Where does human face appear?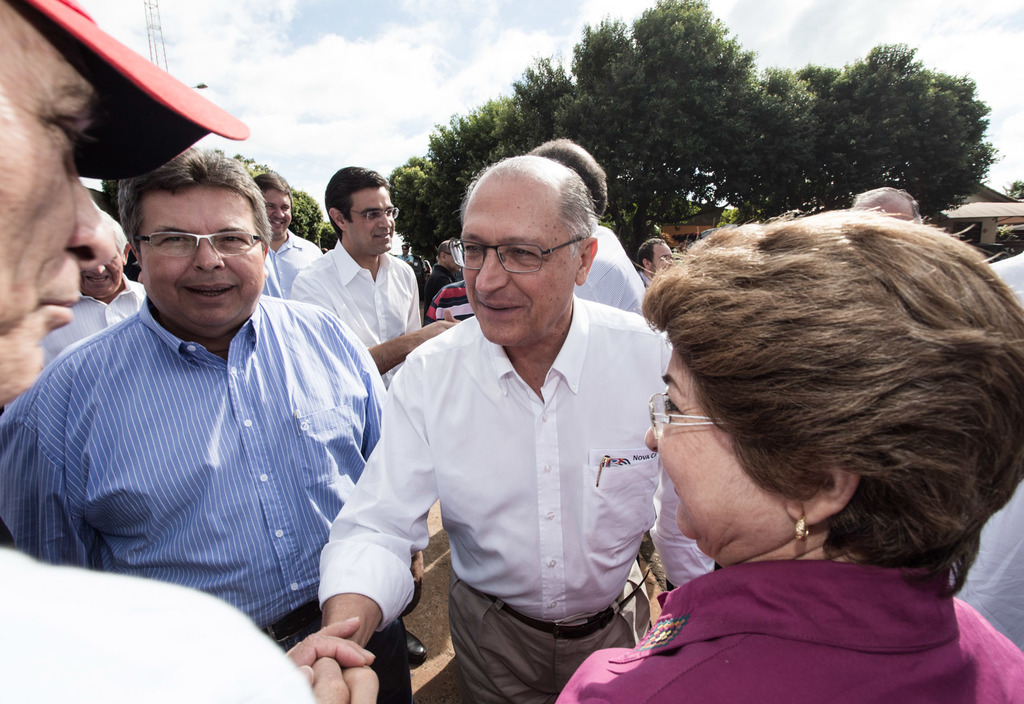
Appears at {"x1": 0, "y1": 0, "x2": 113, "y2": 404}.
